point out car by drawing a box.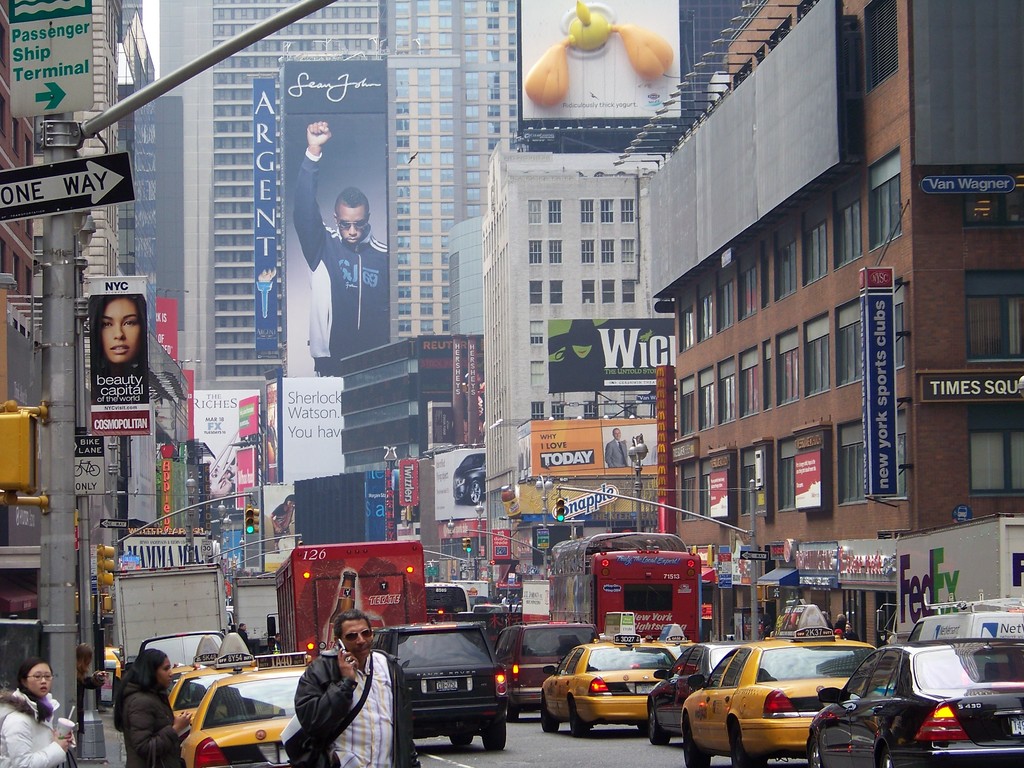
{"x1": 675, "y1": 628, "x2": 872, "y2": 767}.
